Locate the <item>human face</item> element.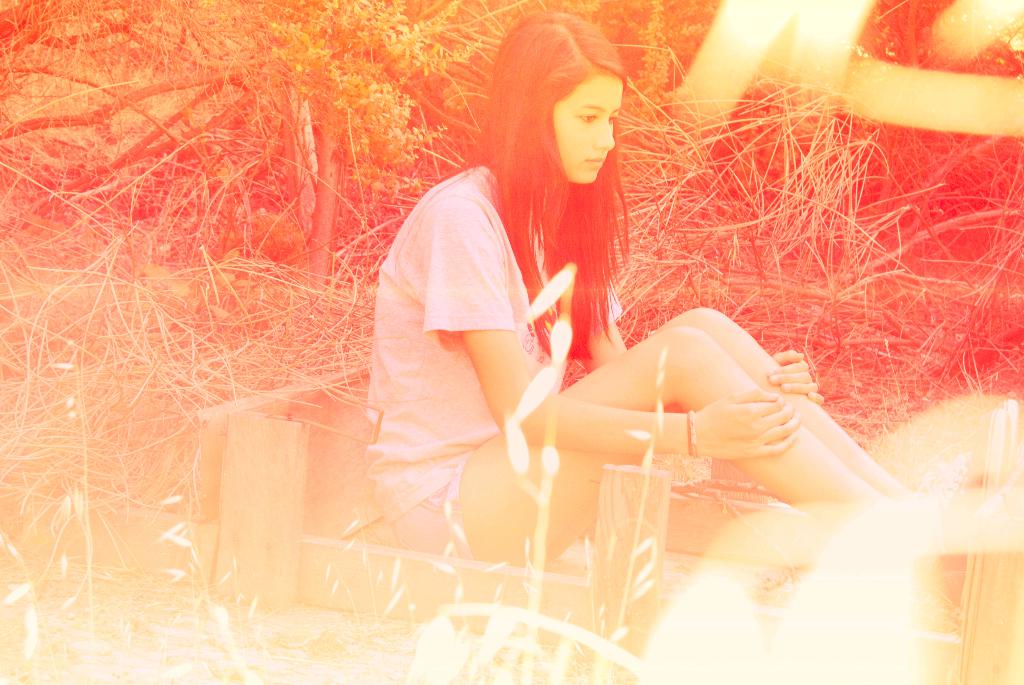
Element bbox: select_region(552, 77, 624, 182).
